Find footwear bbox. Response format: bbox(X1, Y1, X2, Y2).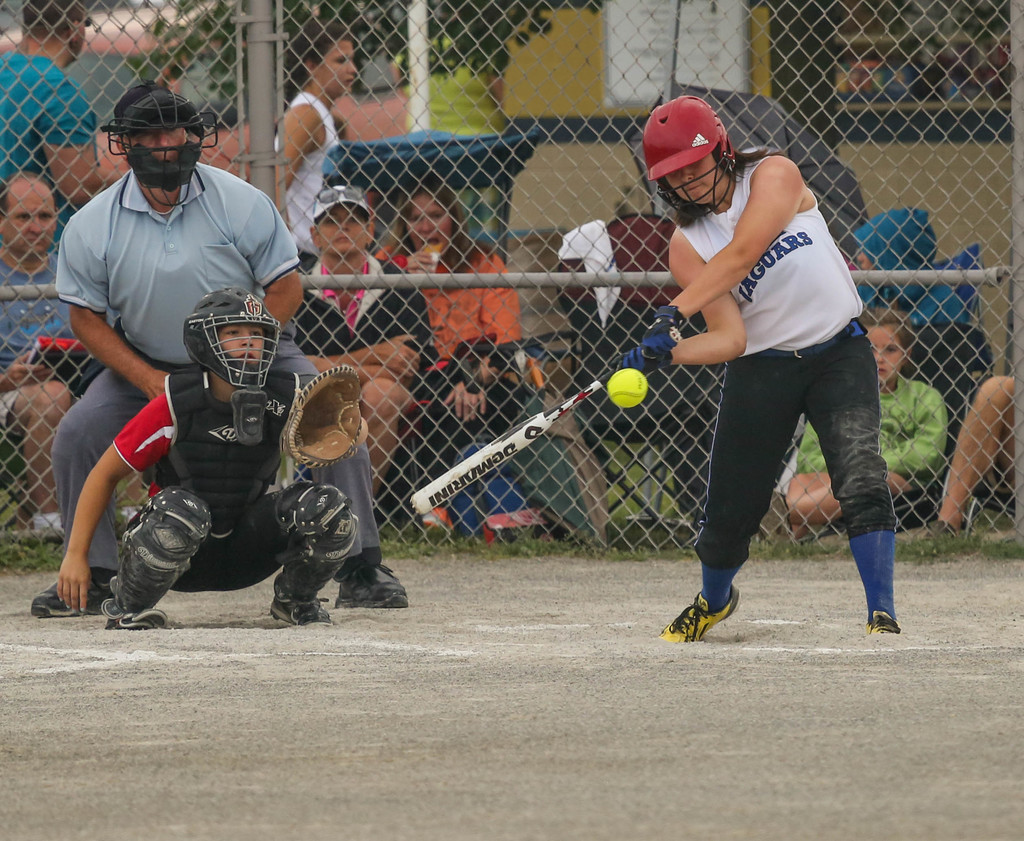
bbox(280, 582, 333, 626).
